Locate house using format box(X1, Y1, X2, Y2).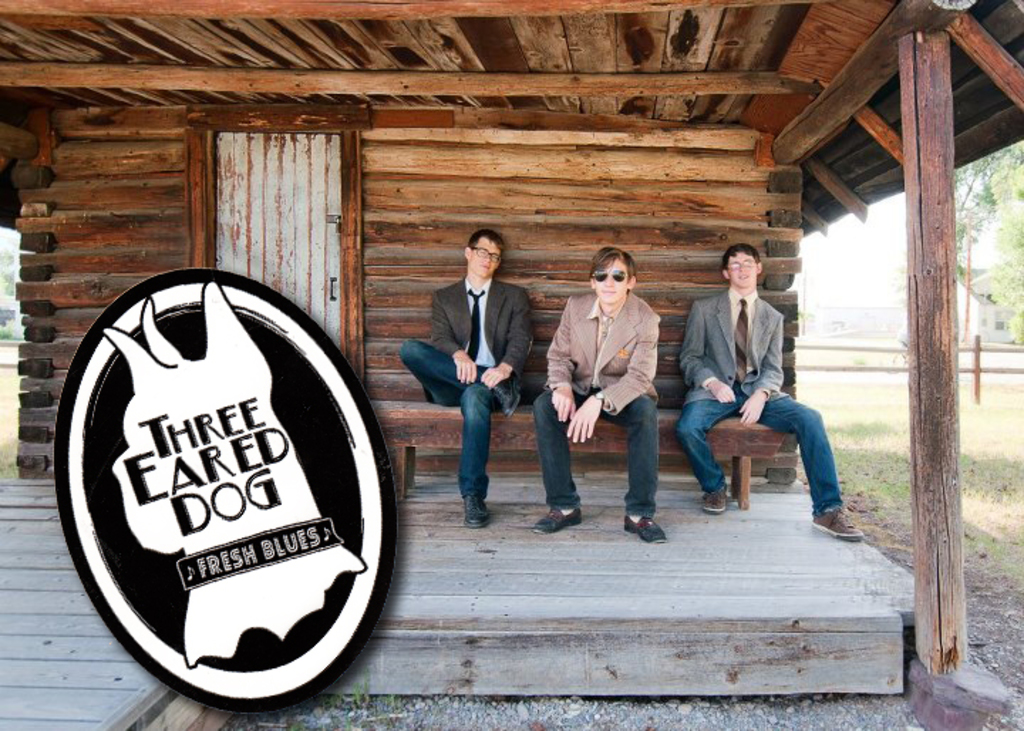
box(0, 0, 1023, 730).
